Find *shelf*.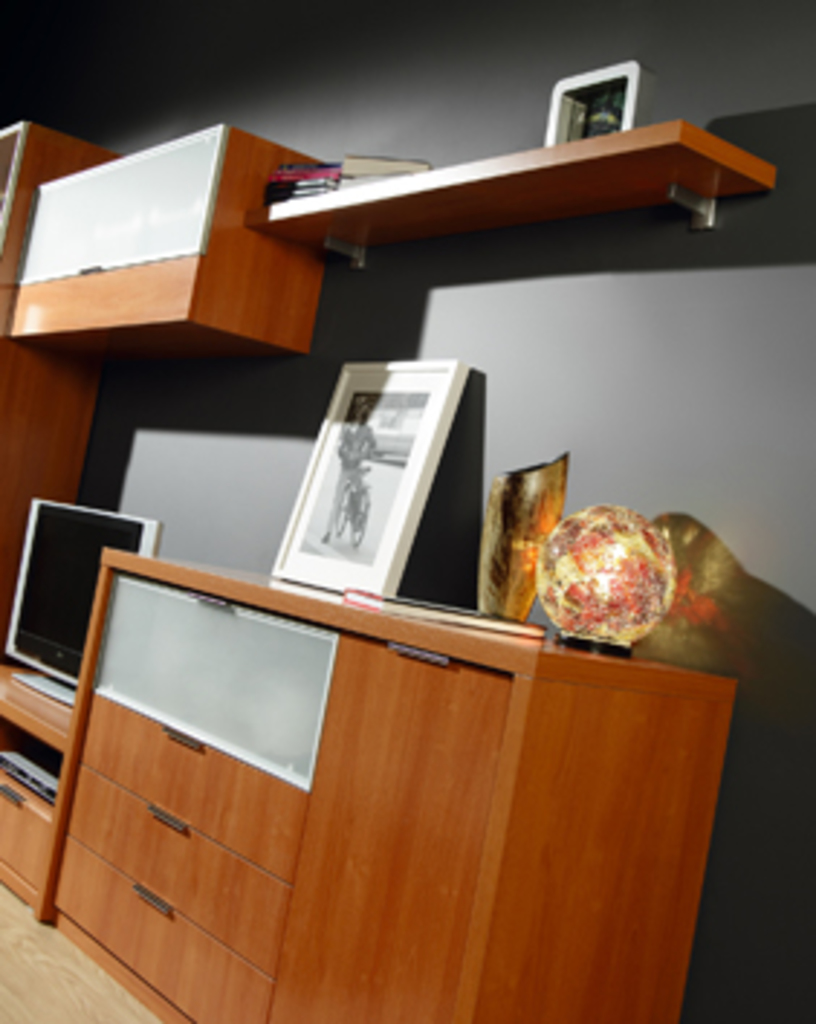
(0, 81, 790, 376).
